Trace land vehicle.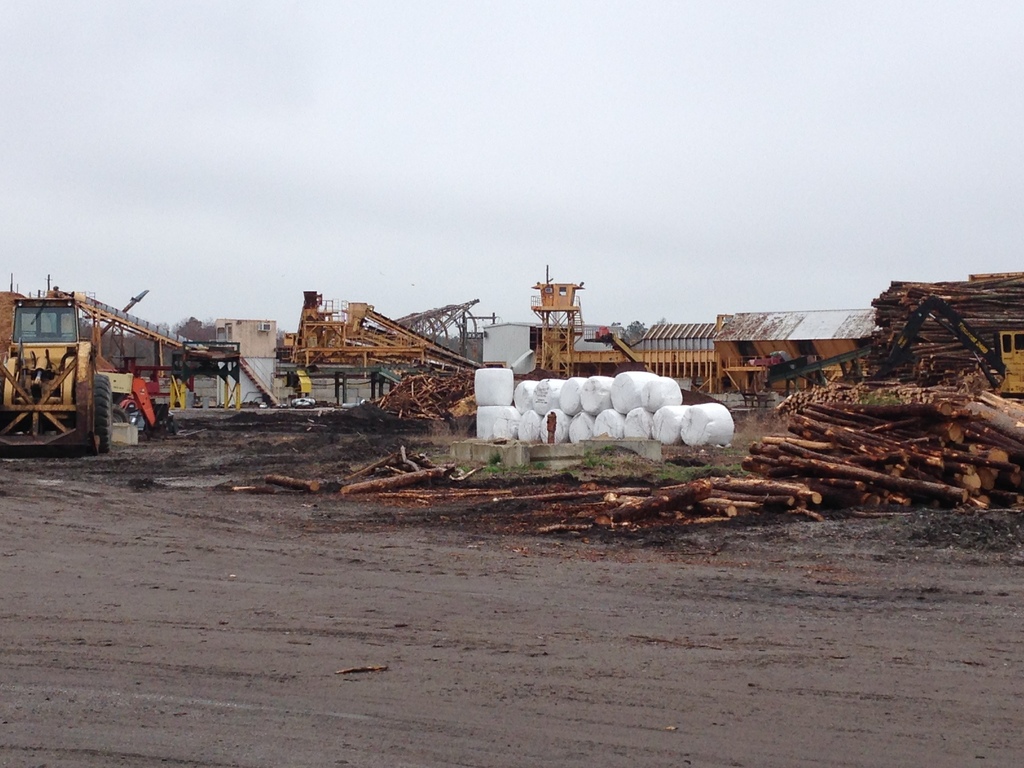
Traced to <region>881, 301, 1023, 397</region>.
